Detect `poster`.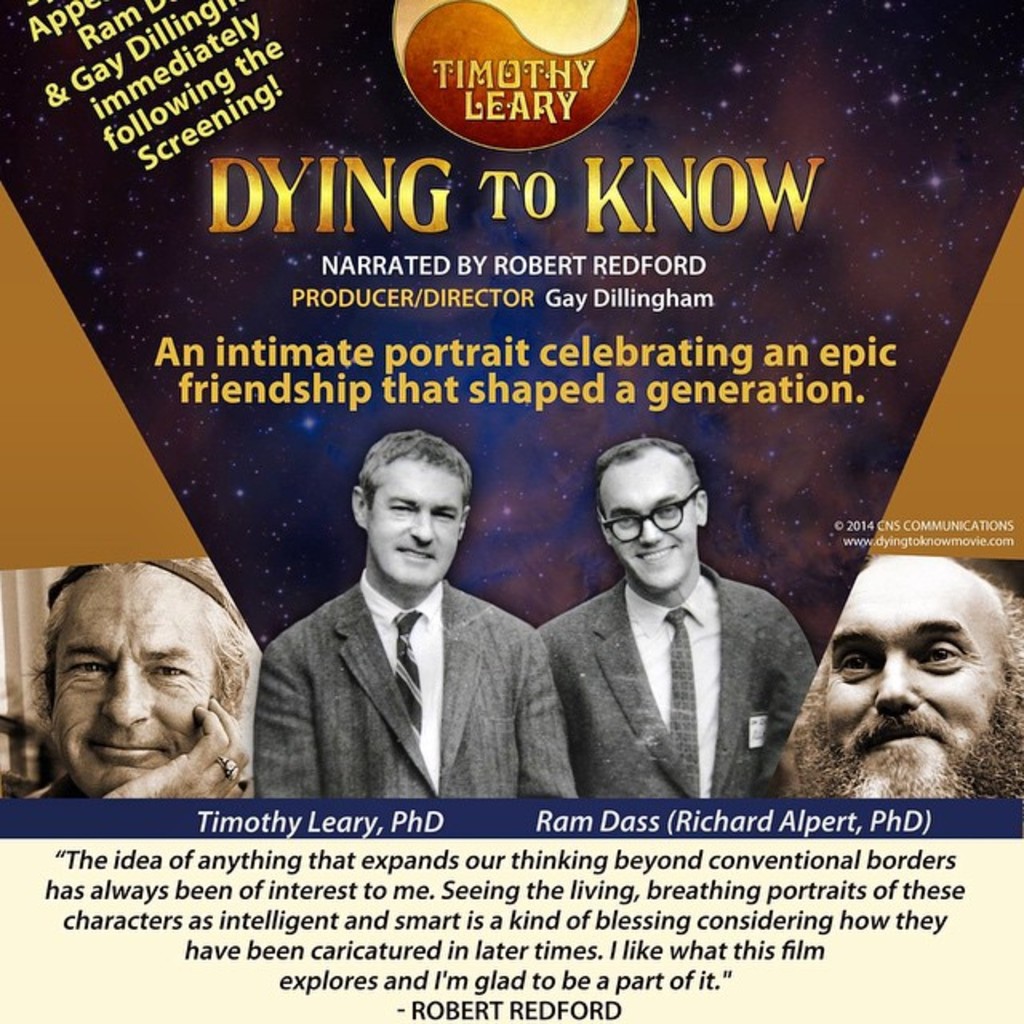
Detected at (left=0, top=0, right=1022, bottom=1022).
